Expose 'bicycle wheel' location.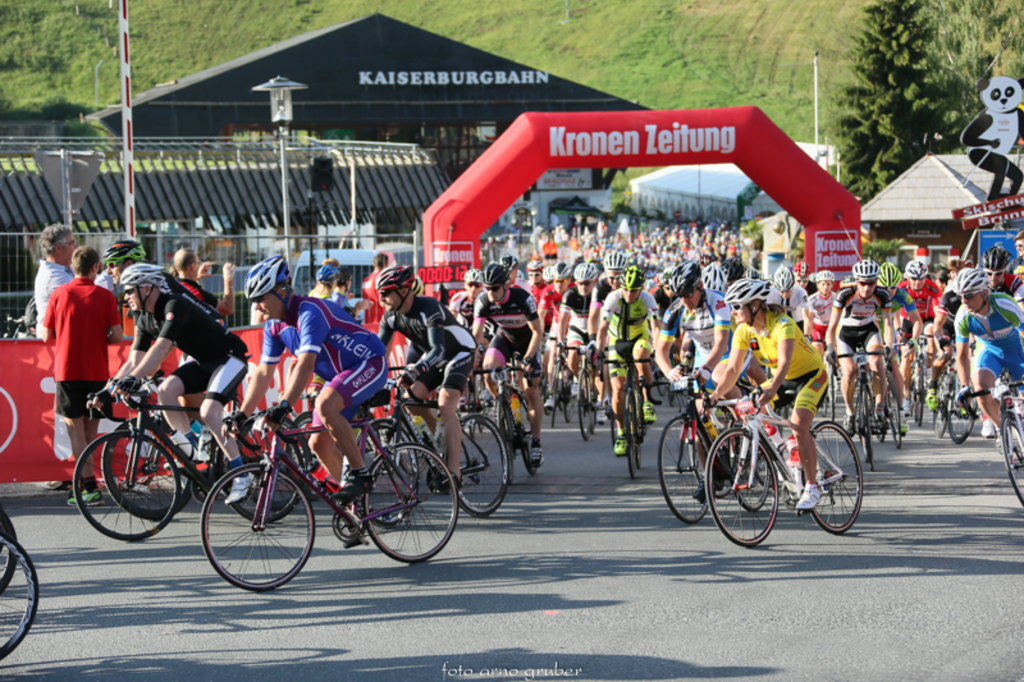
Exposed at box=[195, 462, 317, 591].
